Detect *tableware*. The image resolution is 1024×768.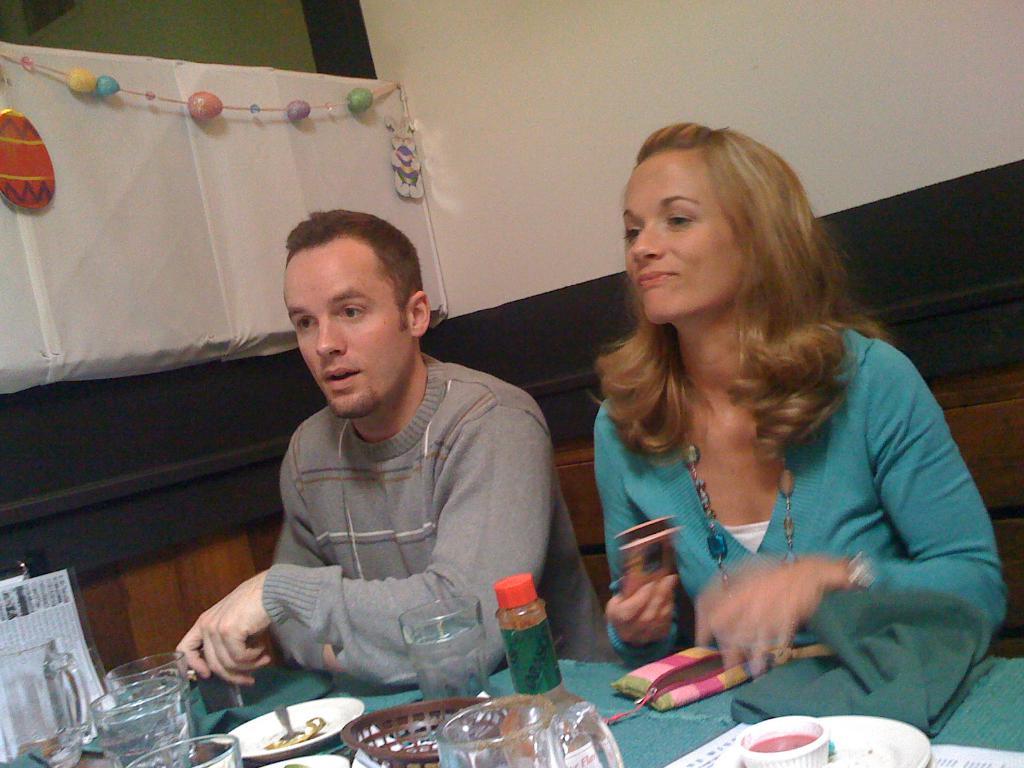
pyautogui.locateOnScreen(434, 691, 570, 767).
